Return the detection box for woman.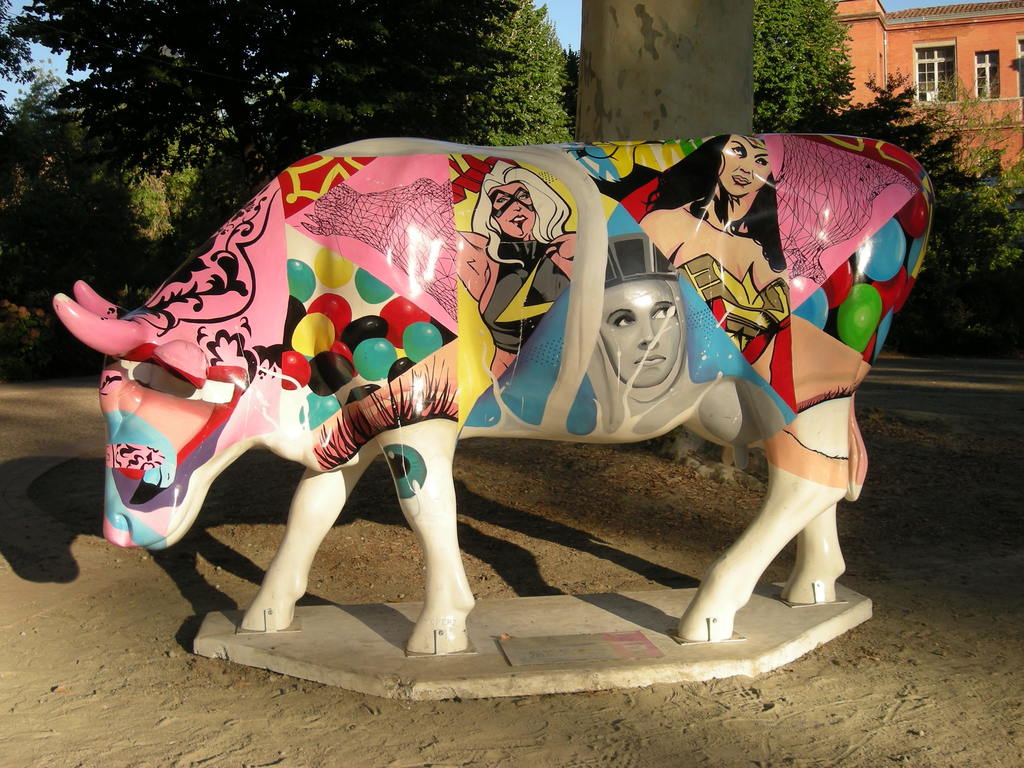
(x1=585, y1=228, x2=787, y2=446).
